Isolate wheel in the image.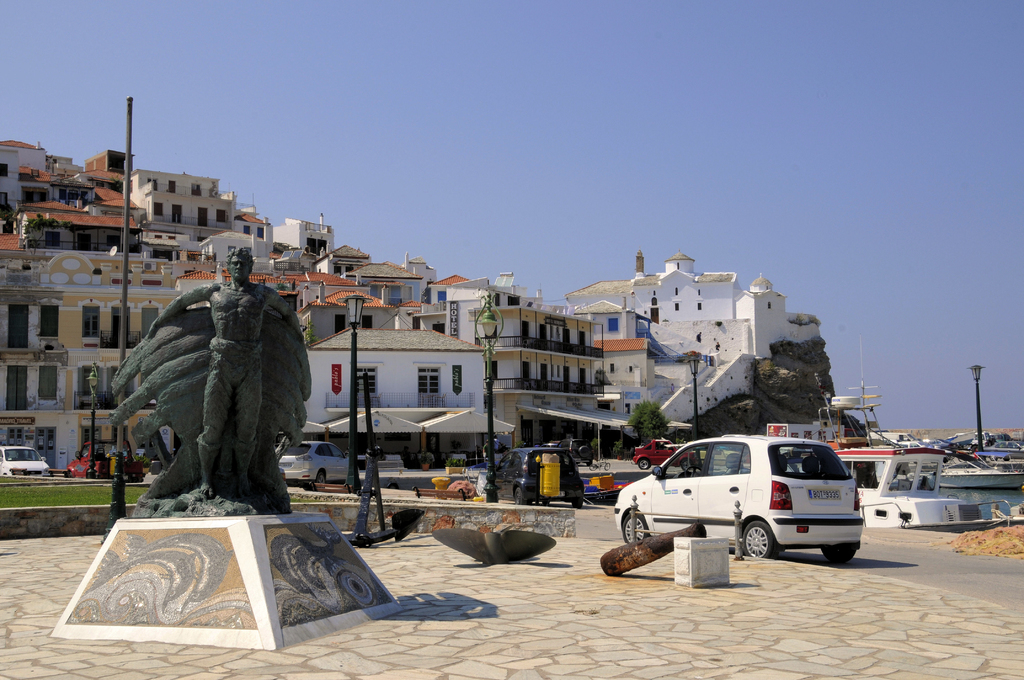
Isolated region: 740,518,783,559.
